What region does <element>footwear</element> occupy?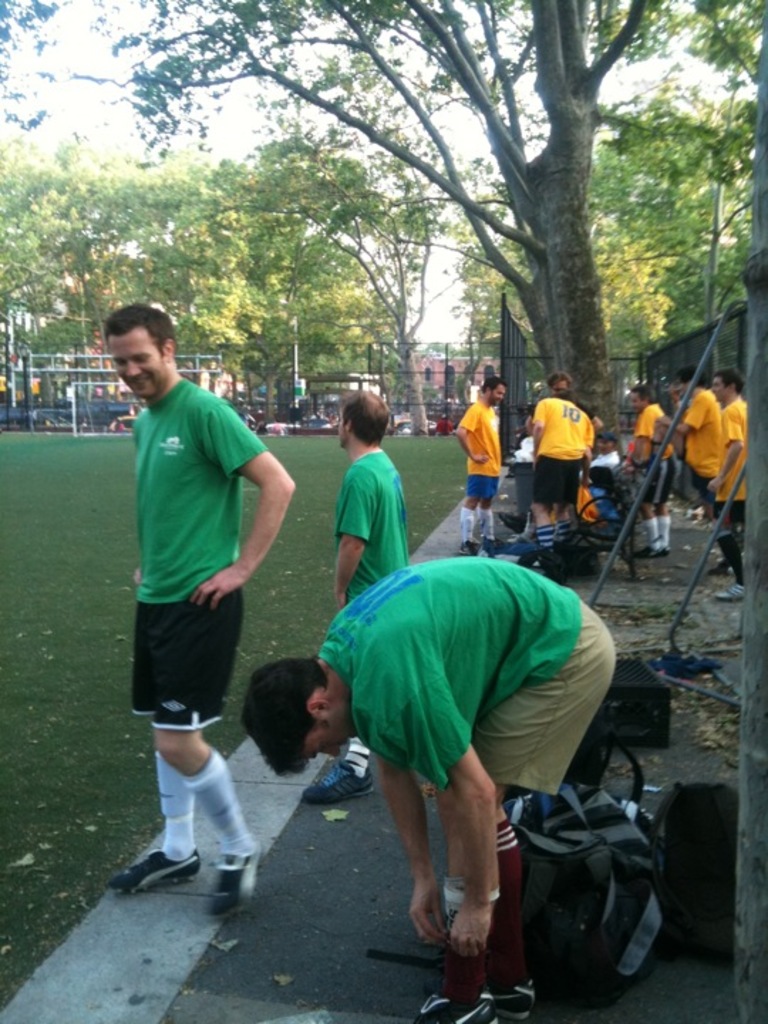
306,758,373,806.
